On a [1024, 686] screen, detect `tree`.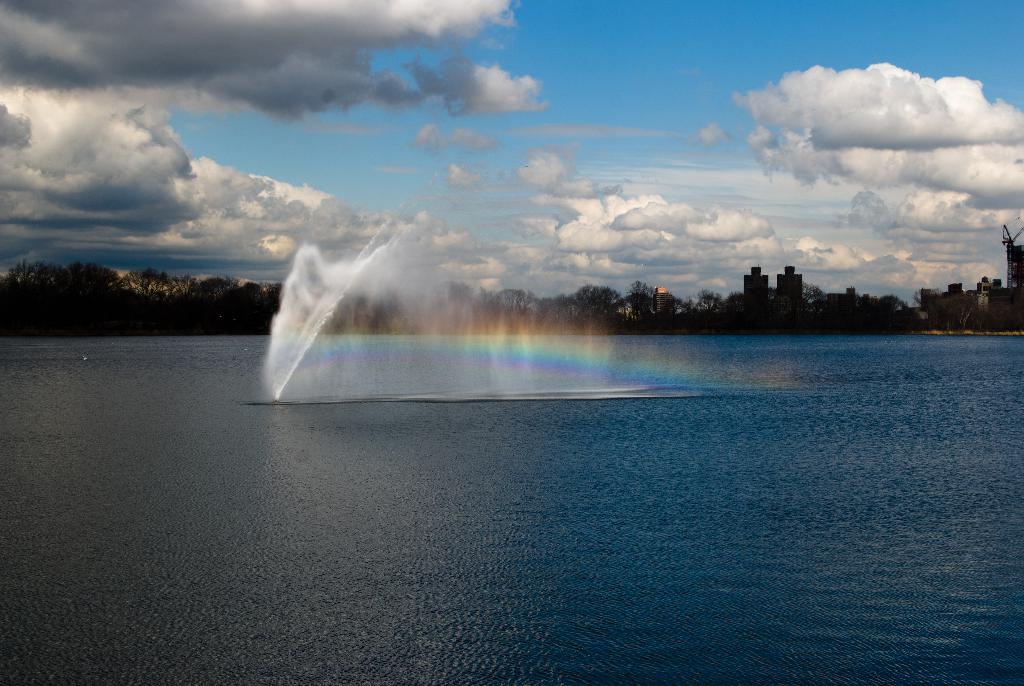
select_region(799, 279, 829, 324).
